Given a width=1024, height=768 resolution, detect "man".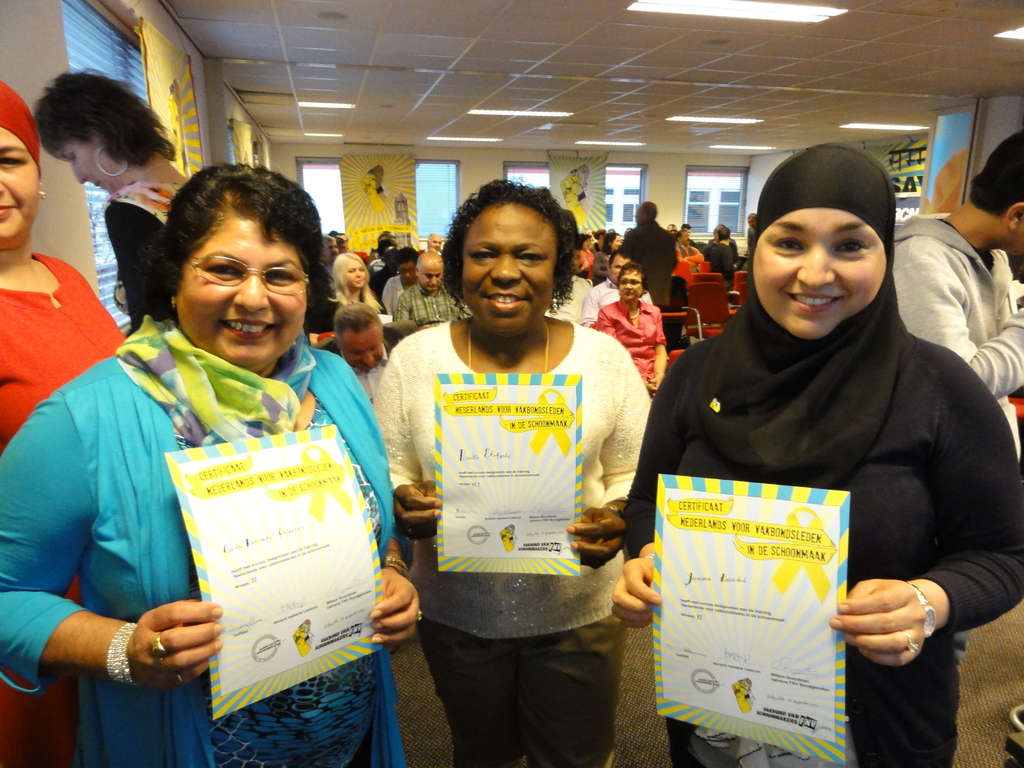
[x1=890, y1=127, x2=1023, y2=668].
